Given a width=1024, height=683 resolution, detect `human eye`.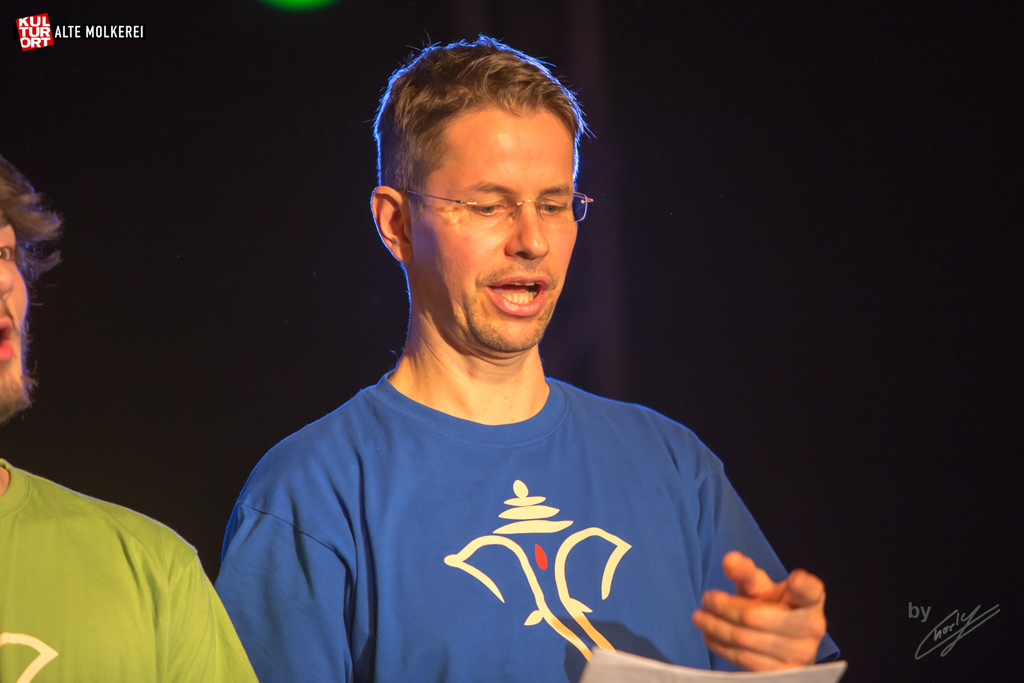
left=0, top=239, right=17, bottom=267.
